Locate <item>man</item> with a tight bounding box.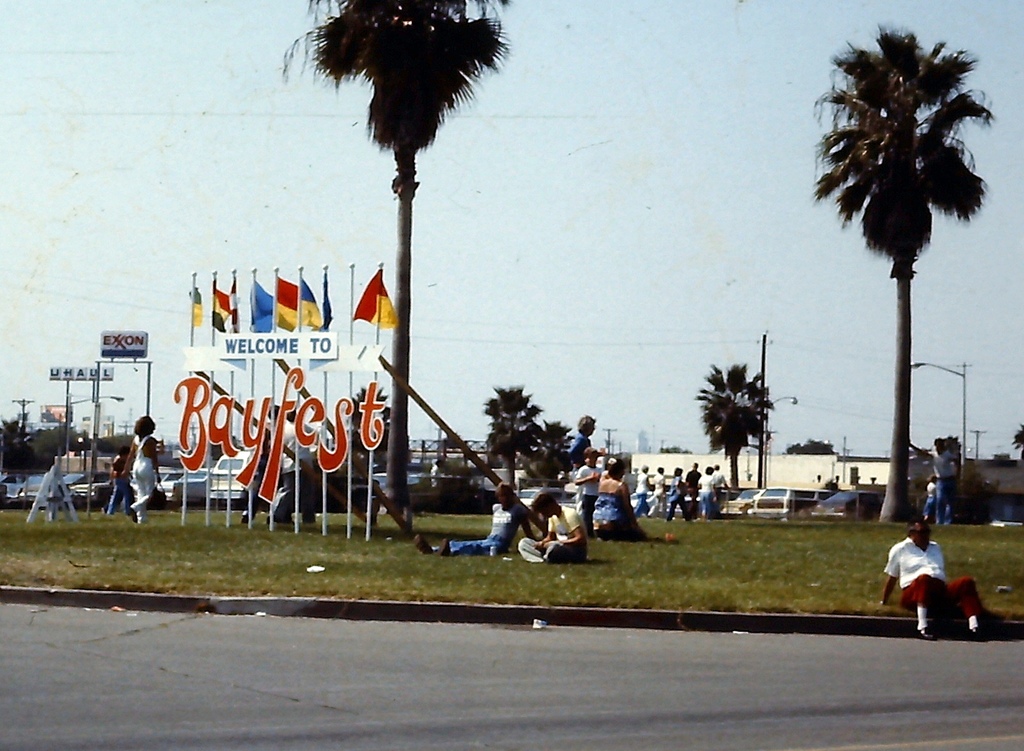
(x1=714, y1=468, x2=736, y2=489).
